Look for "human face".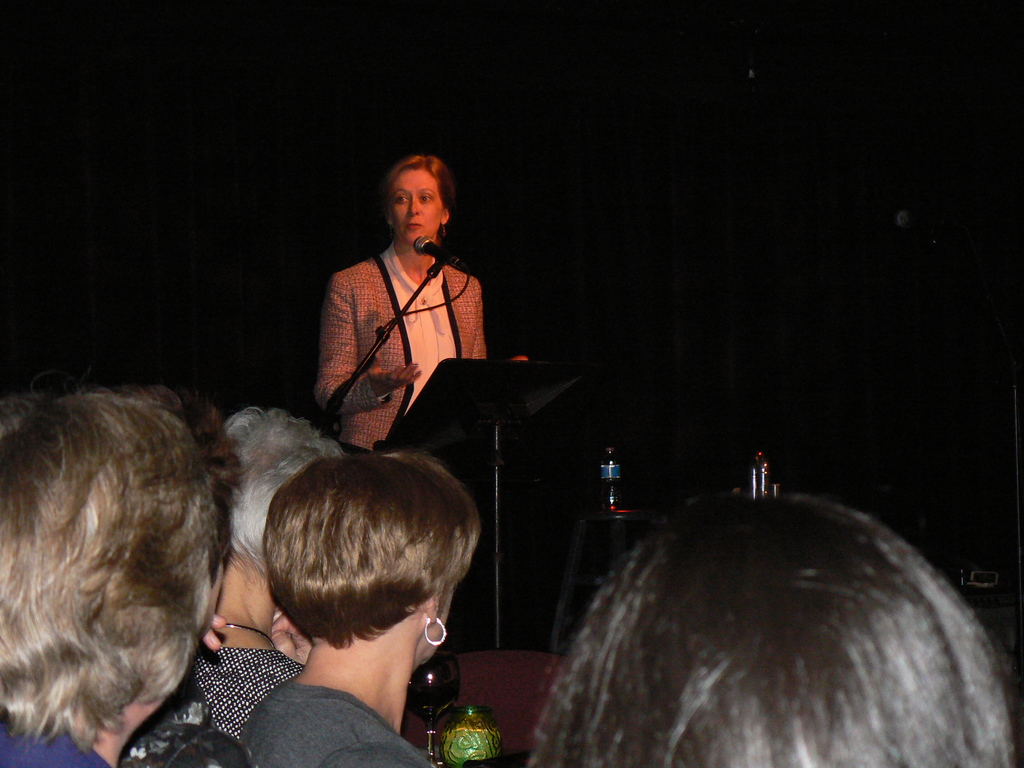
Found: locate(435, 590, 451, 652).
